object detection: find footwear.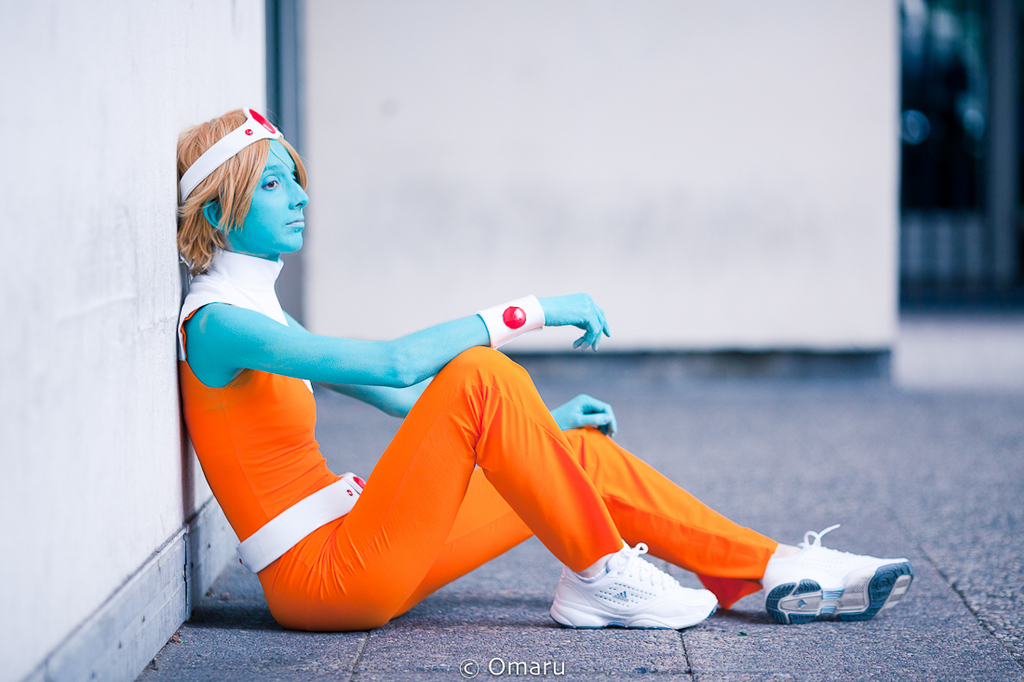
pyautogui.locateOnScreen(544, 534, 719, 635).
